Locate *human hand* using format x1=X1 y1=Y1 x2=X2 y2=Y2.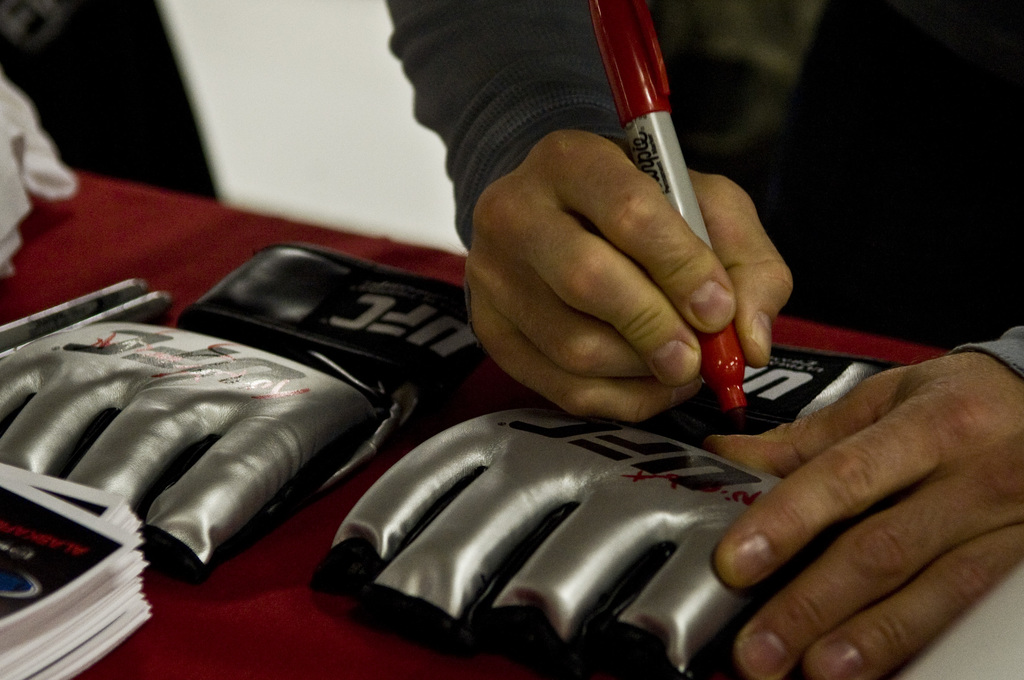
x1=445 y1=136 x2=790 y2=417.
